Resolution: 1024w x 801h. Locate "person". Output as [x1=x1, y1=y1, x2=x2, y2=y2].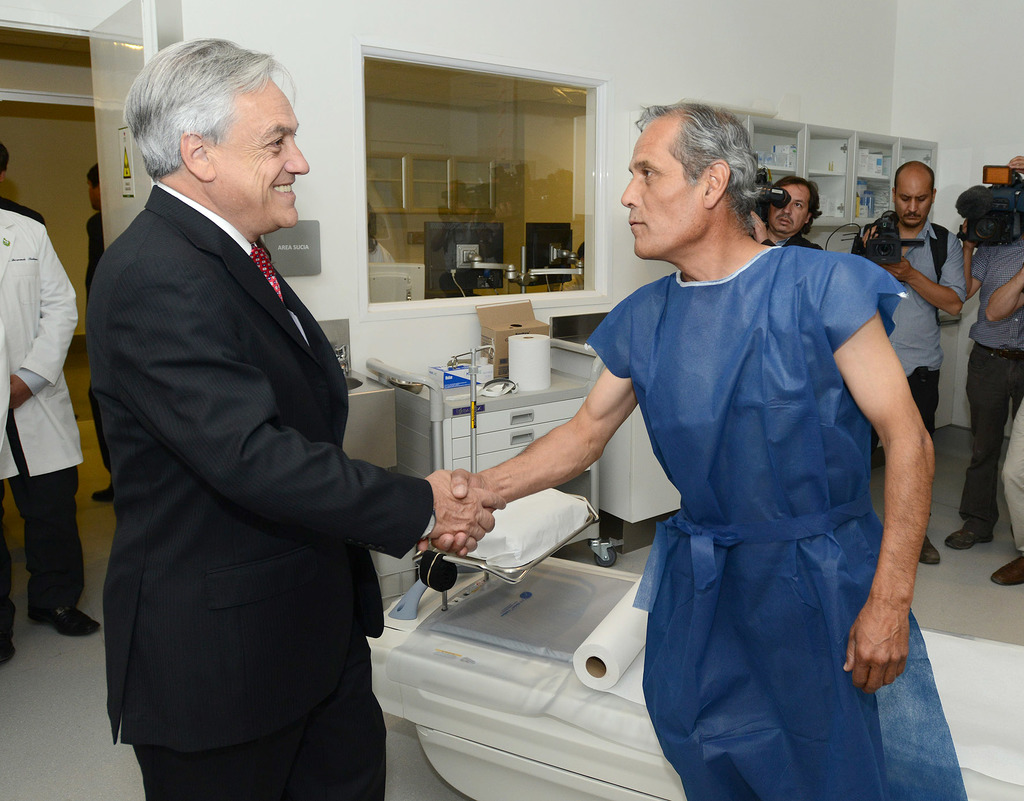
[x1=850, y1=160, x2=970, y2=565].
